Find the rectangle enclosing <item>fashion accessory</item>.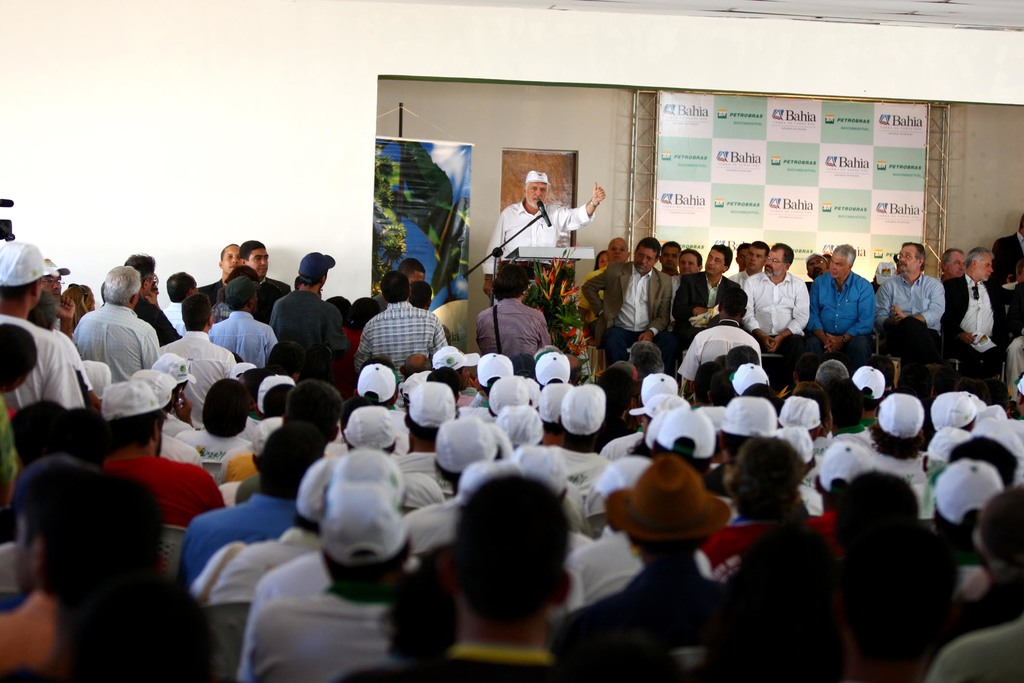
rect(874, 389, 930, 440).
